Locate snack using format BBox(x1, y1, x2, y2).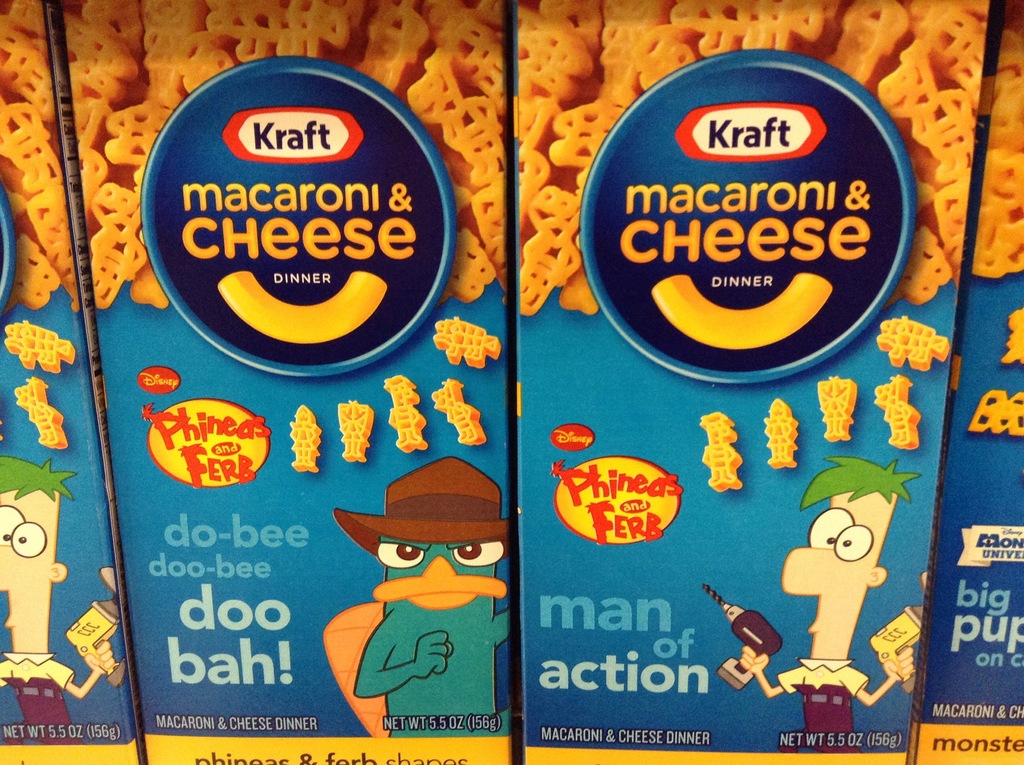
BBox(811, 376, 857, 434).
